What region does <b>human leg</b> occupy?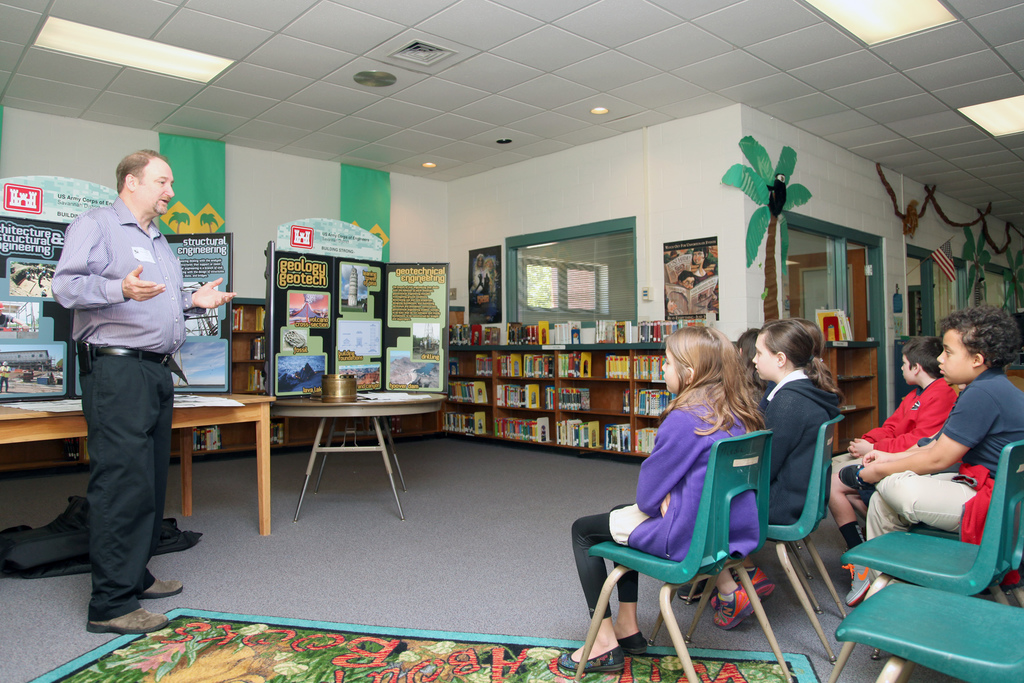
824 470 869 607.
